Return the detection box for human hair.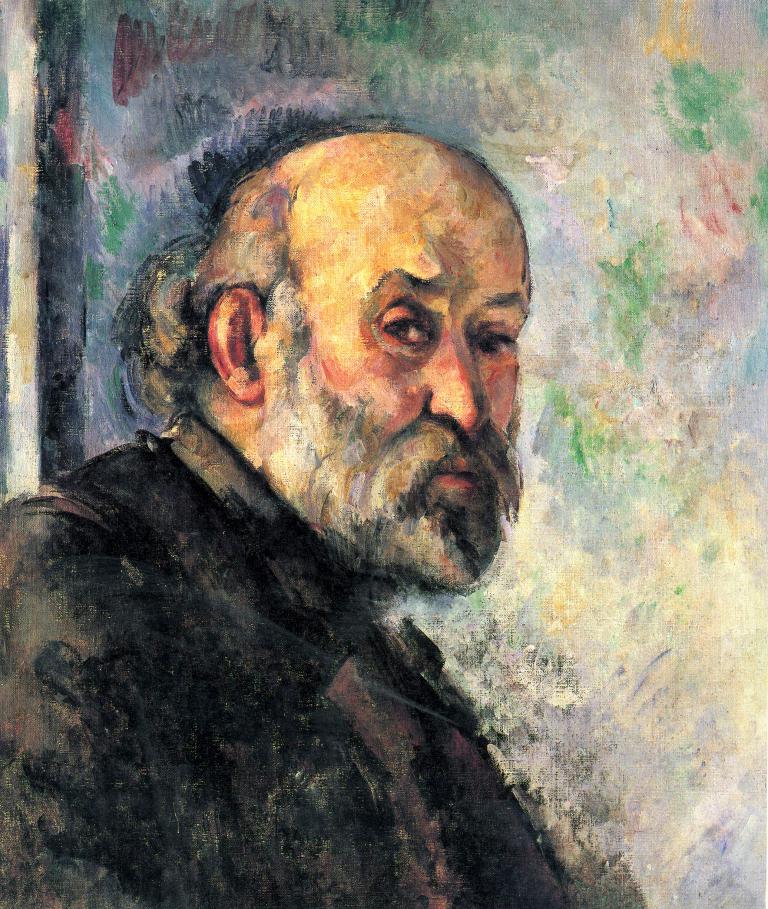
bbox(106, 112, 478, 418).
